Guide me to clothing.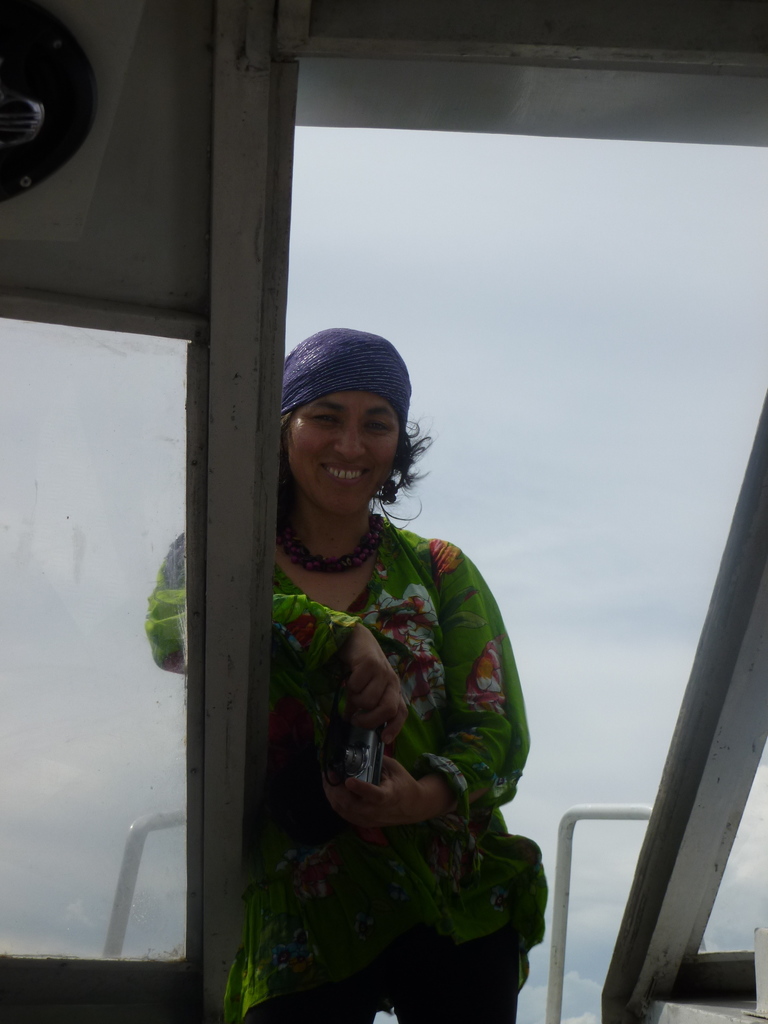
Guidance: bbox(129, 508, 527, 1023).
